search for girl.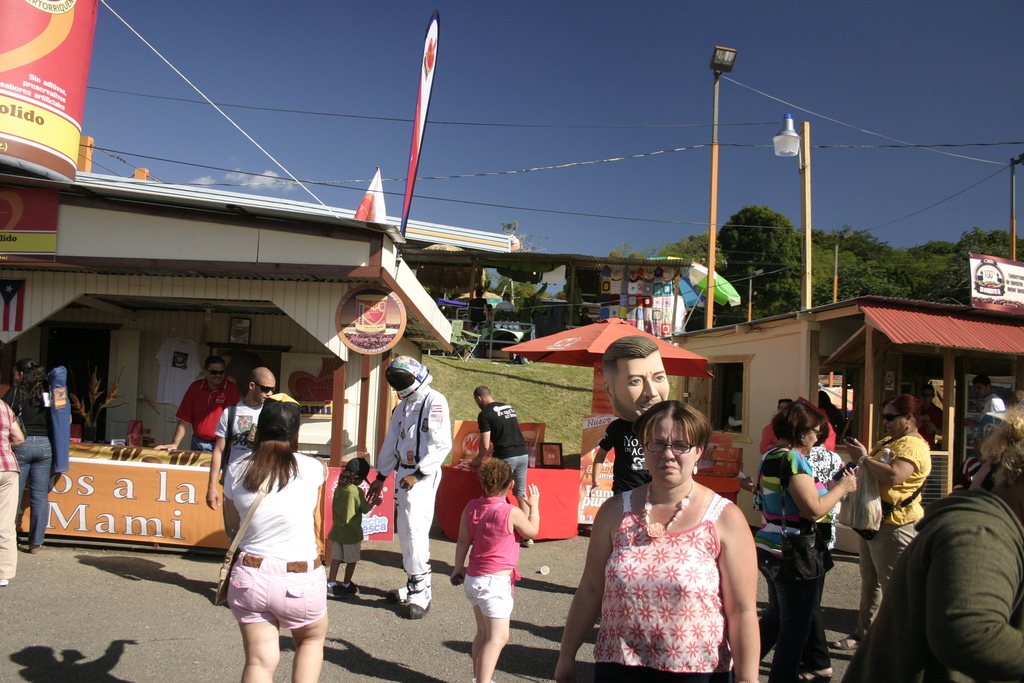
Found at [447, 456, 539, 682].
